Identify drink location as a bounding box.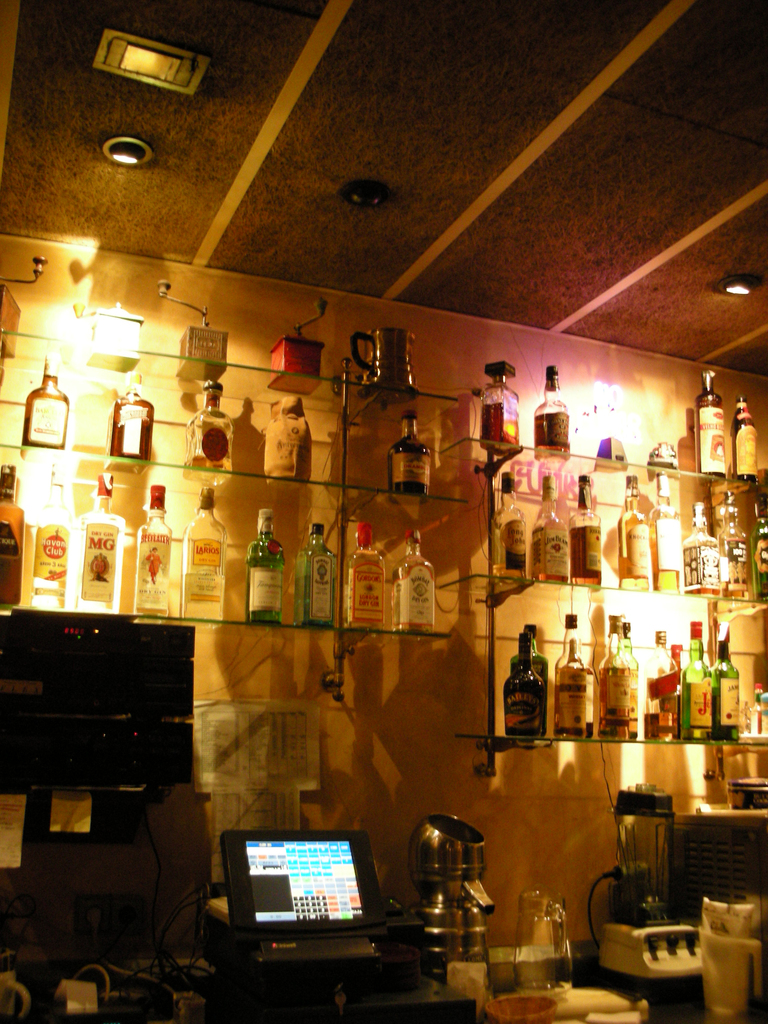
[37,467,72,611].
